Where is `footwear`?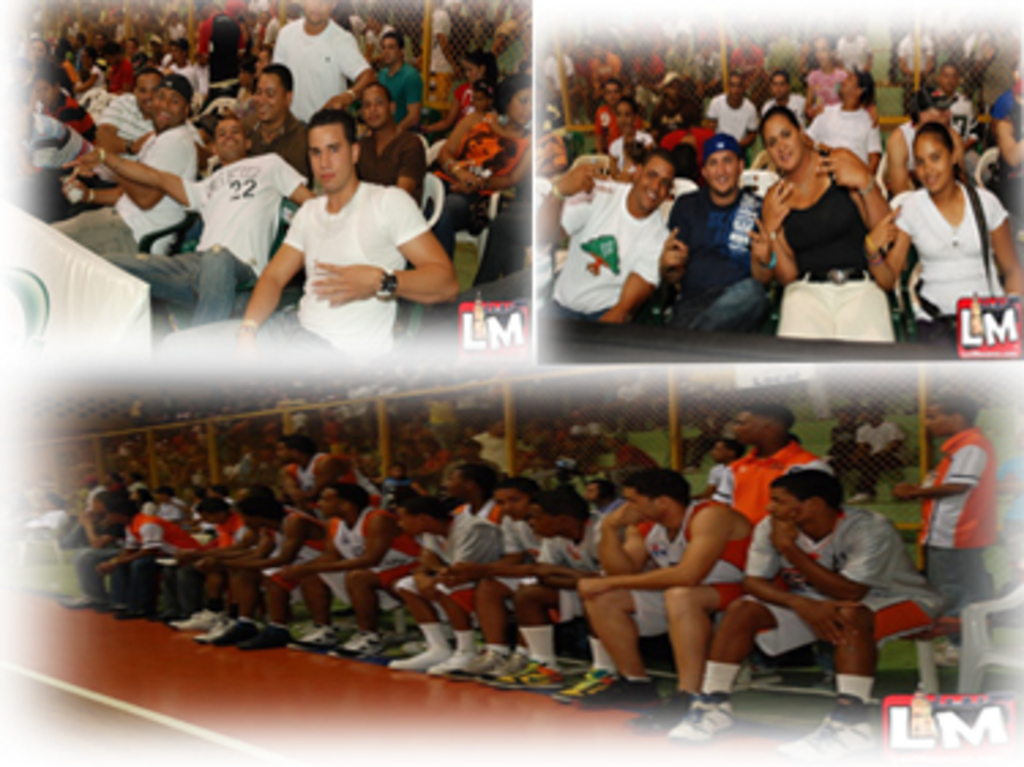
pyautogui.locateOnScreen(776, 712, 874, 762).
